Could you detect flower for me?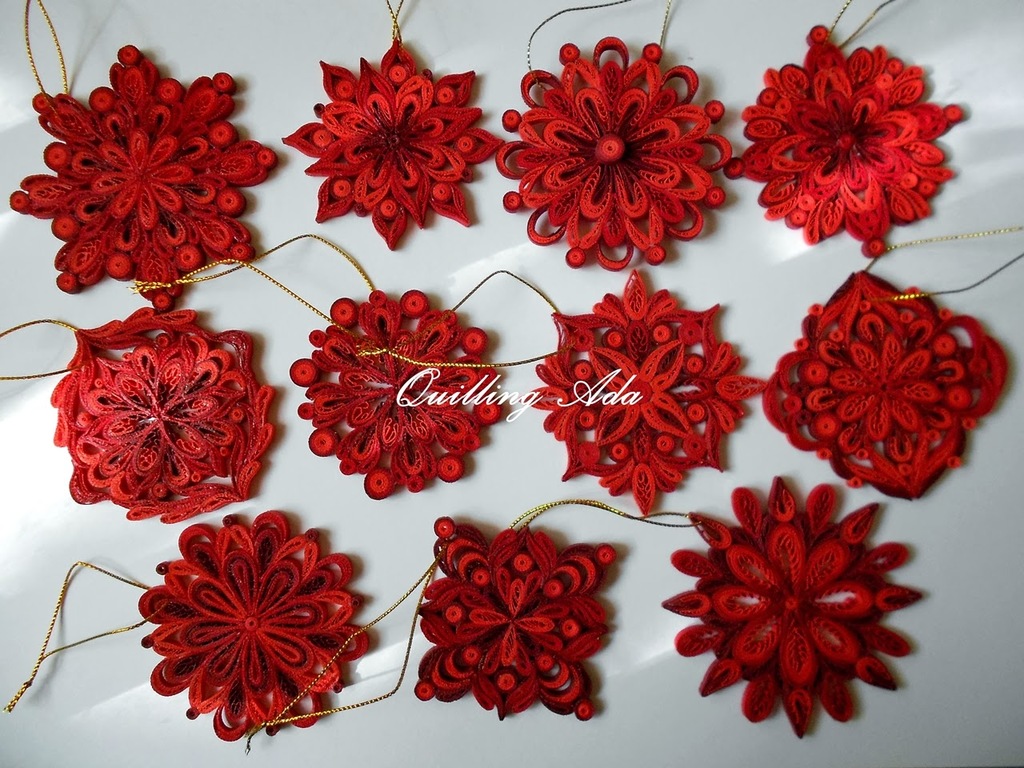
Detection result: locate(502, 38, 738, 266).
